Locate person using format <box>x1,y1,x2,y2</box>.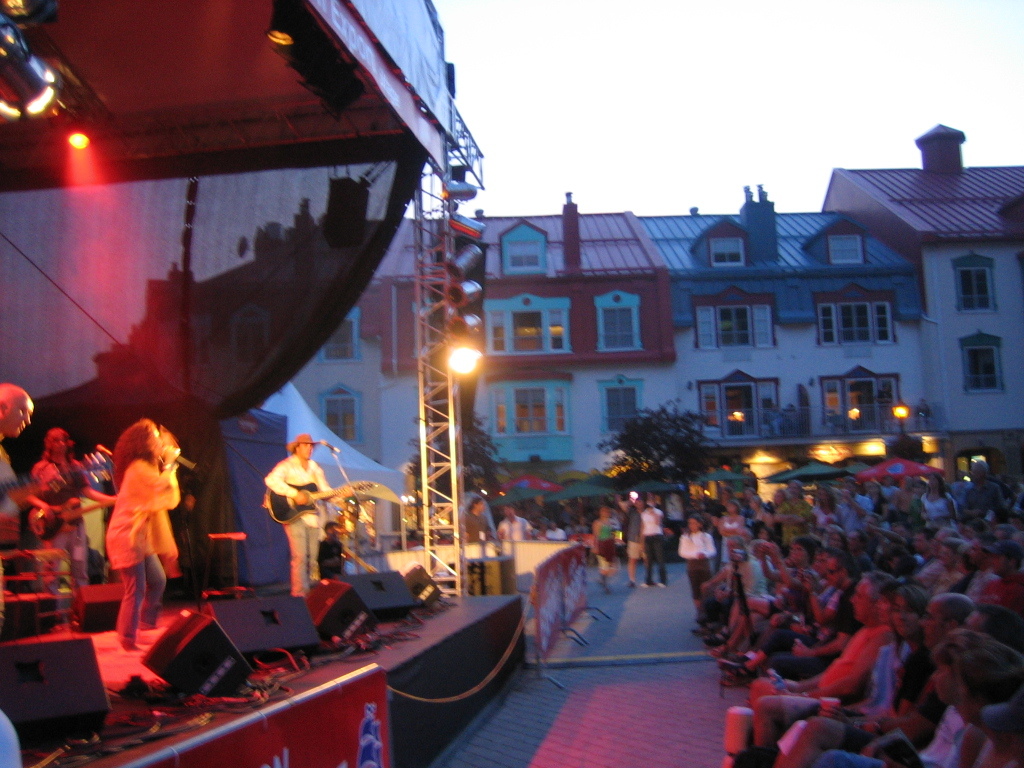
<box>248,418,342,618</box>.
